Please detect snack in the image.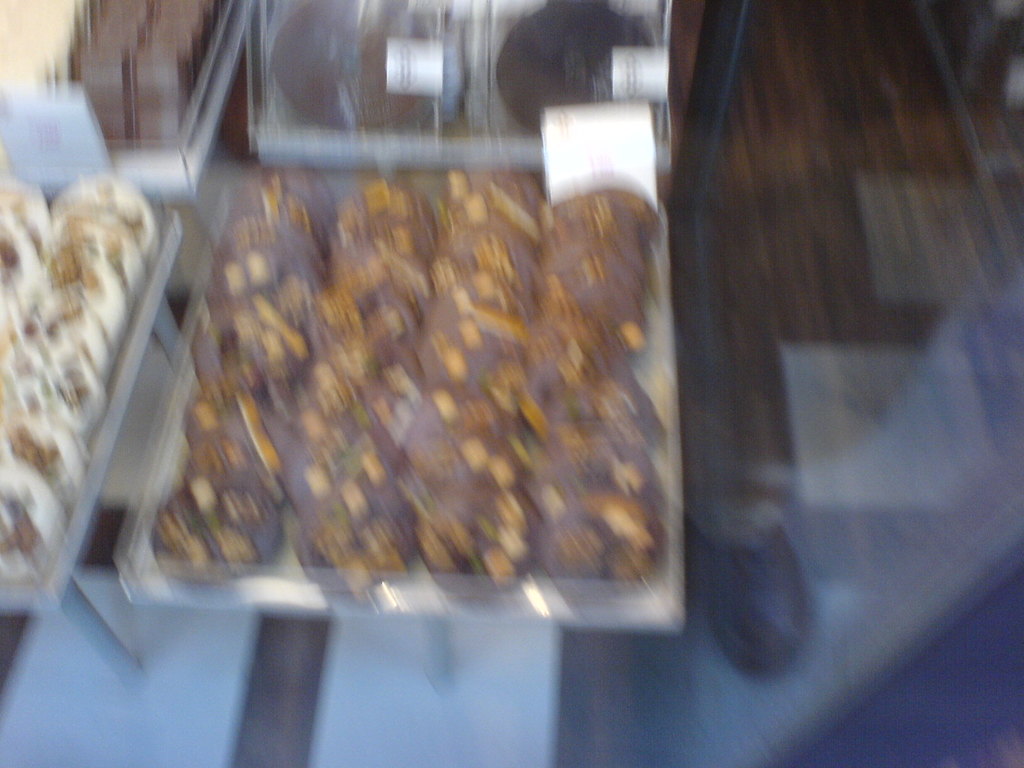
495,0,654,131.
